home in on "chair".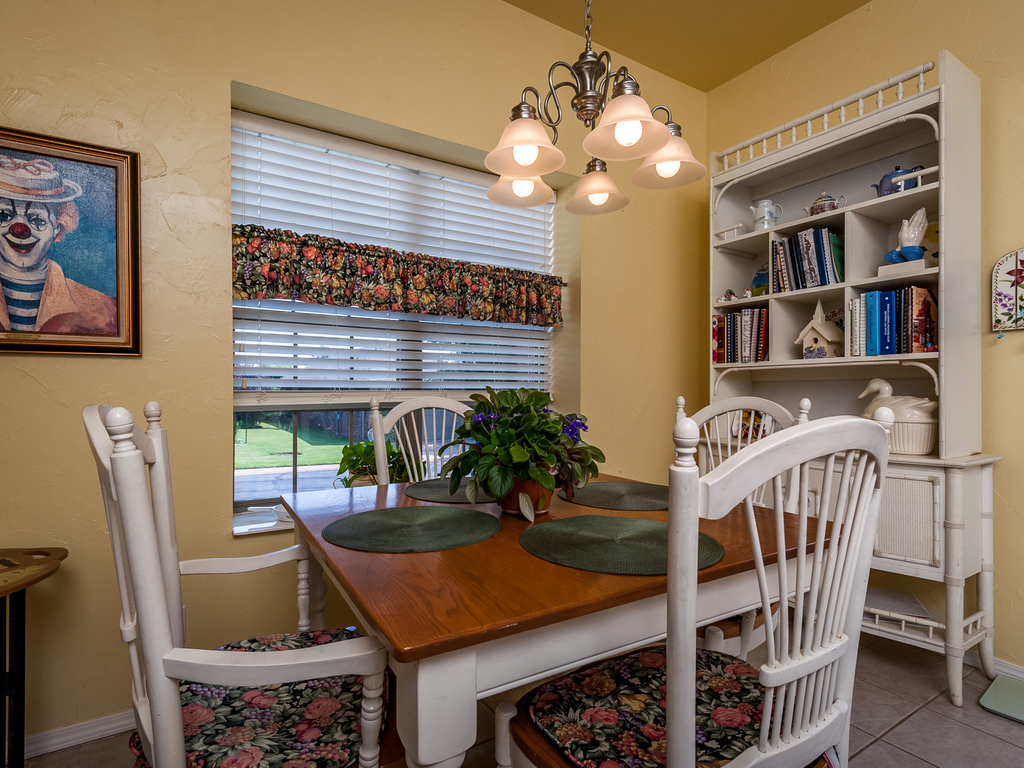
Homed in at bbox=[369, 399, 483, 484].
